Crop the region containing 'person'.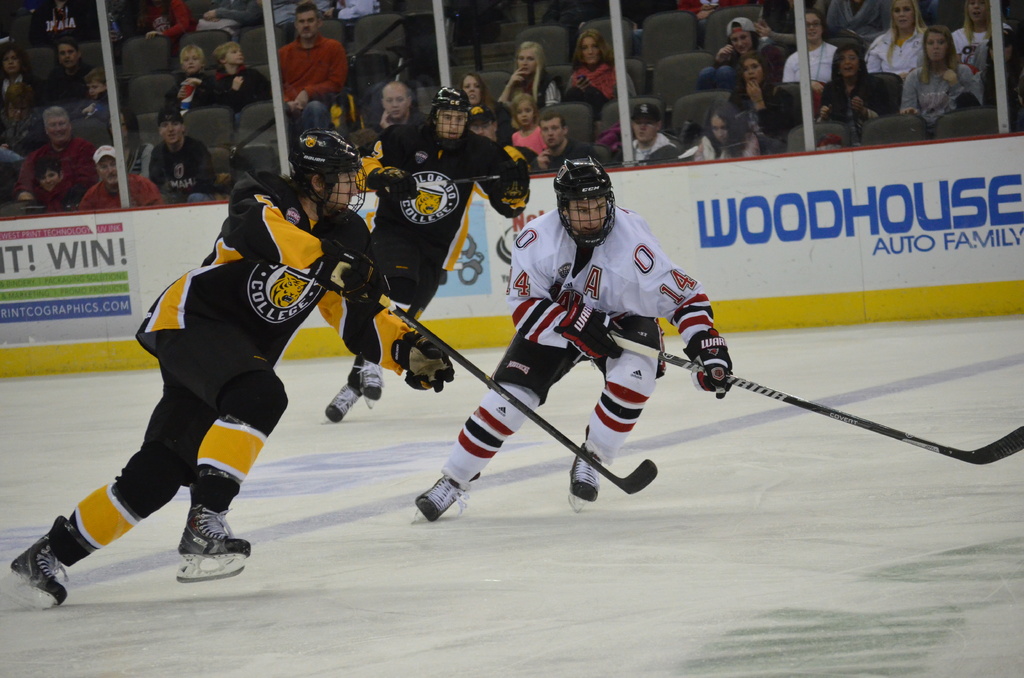
Crop region: <region>492, 36, 563, 127</region>.
